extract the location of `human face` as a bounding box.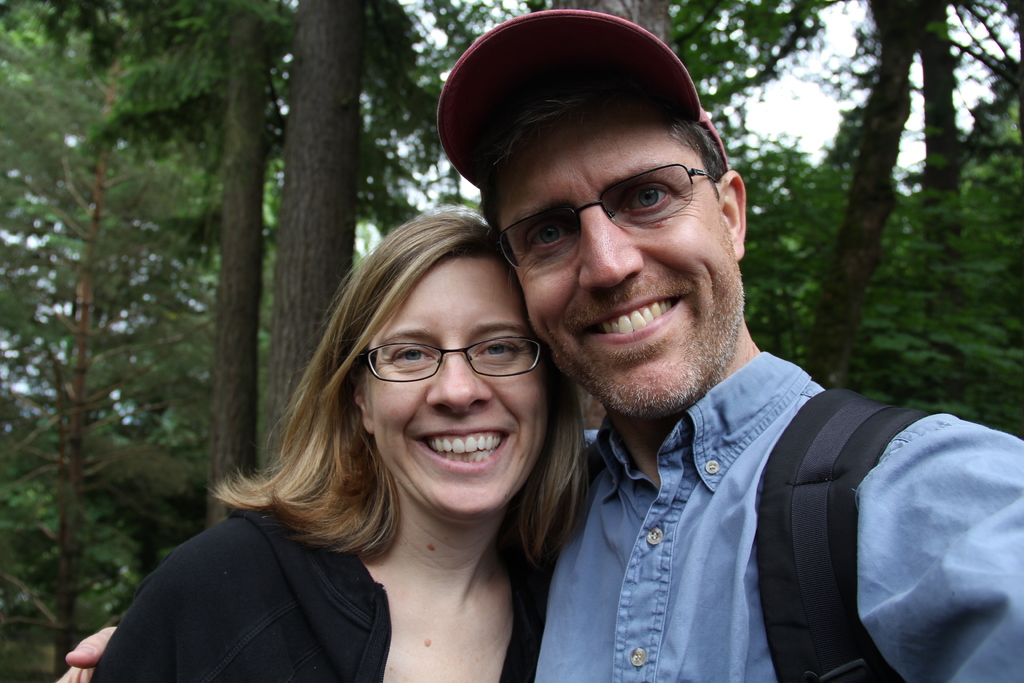
{"left": 484, "top": 98, "right": 748, "bottom": 421}.
